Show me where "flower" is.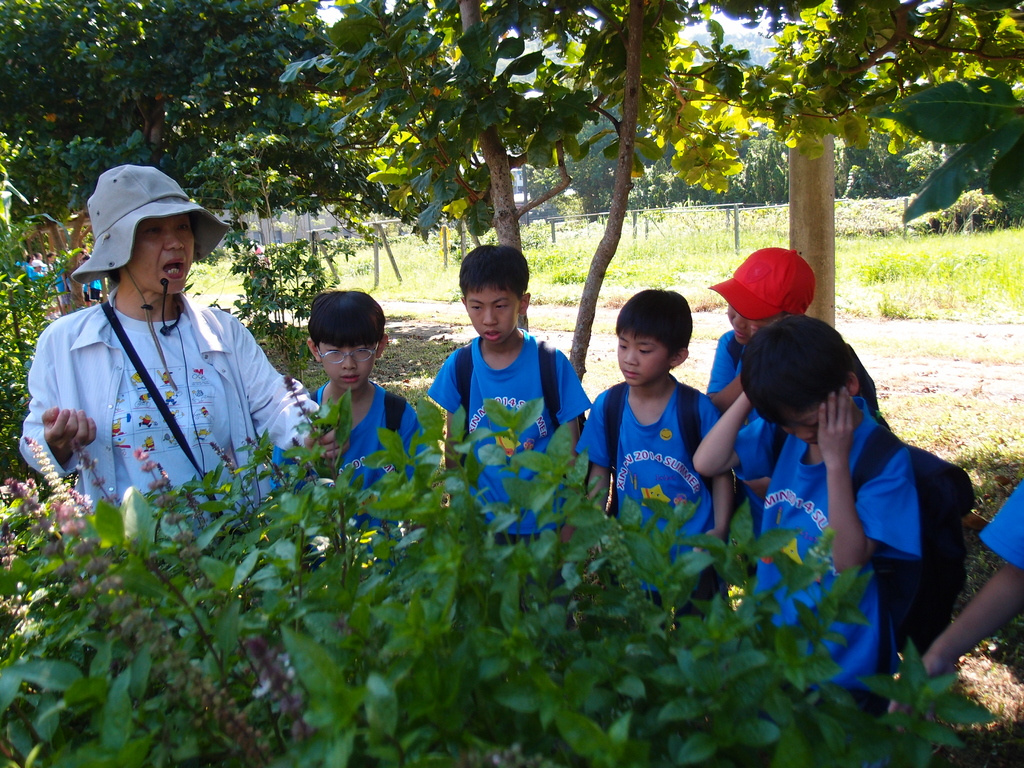
"flower" is at (57, 502, 82, 515).
